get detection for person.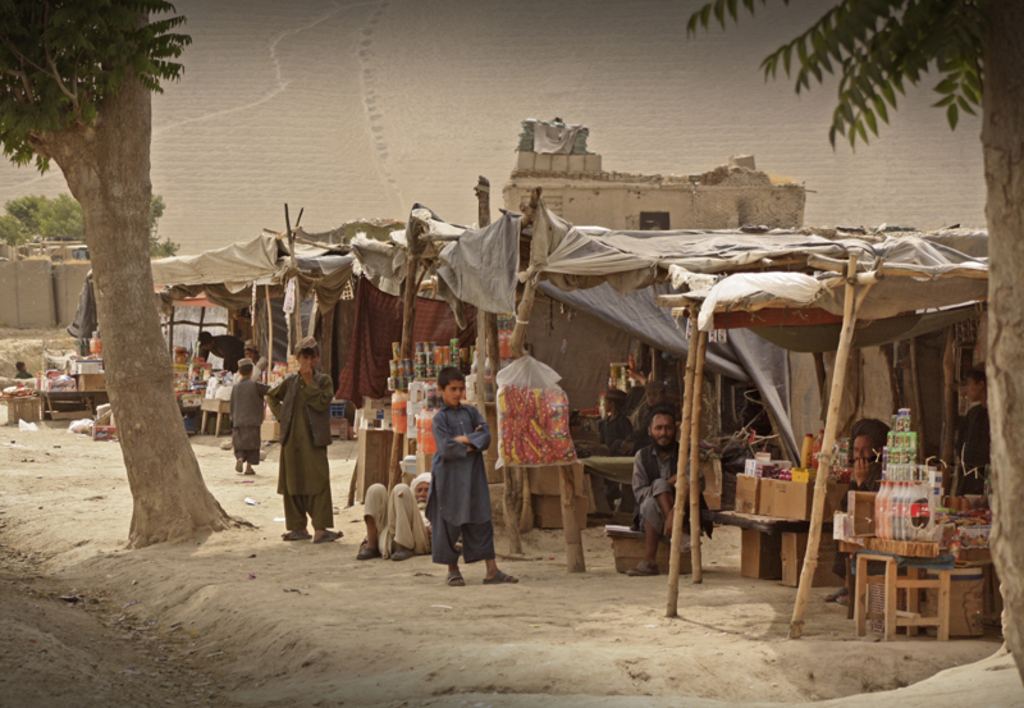
Detection: Rect(224, 352, 275, 475).
